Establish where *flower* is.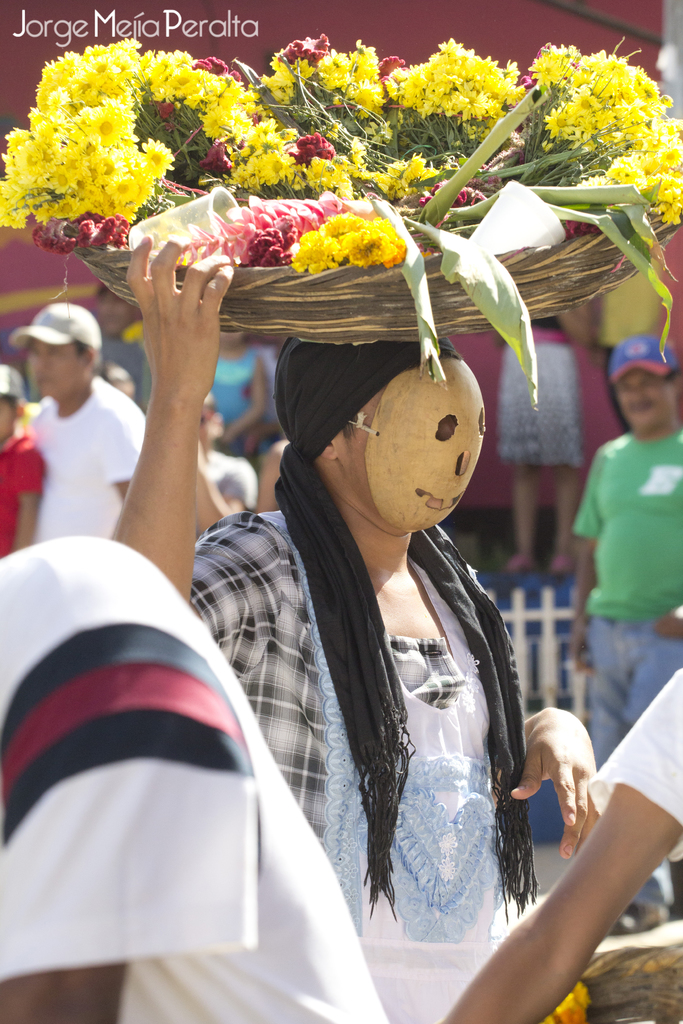
Established at bbox(0, 29, 682, 266).
